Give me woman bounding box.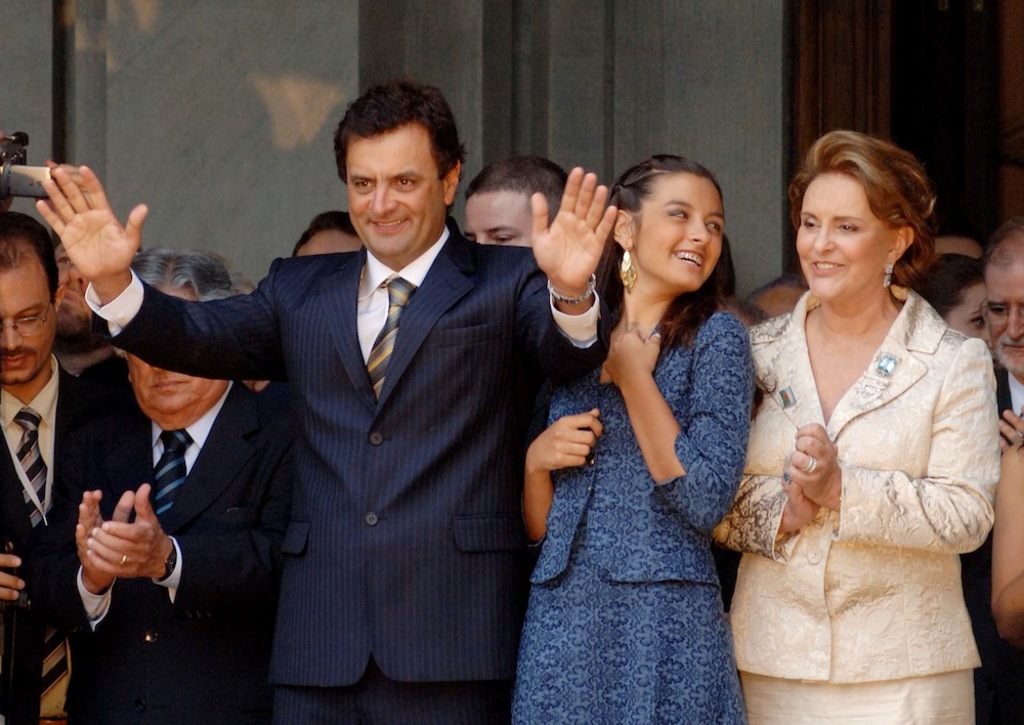
[x1=718, y1=132, x2=1009, y2=721].
